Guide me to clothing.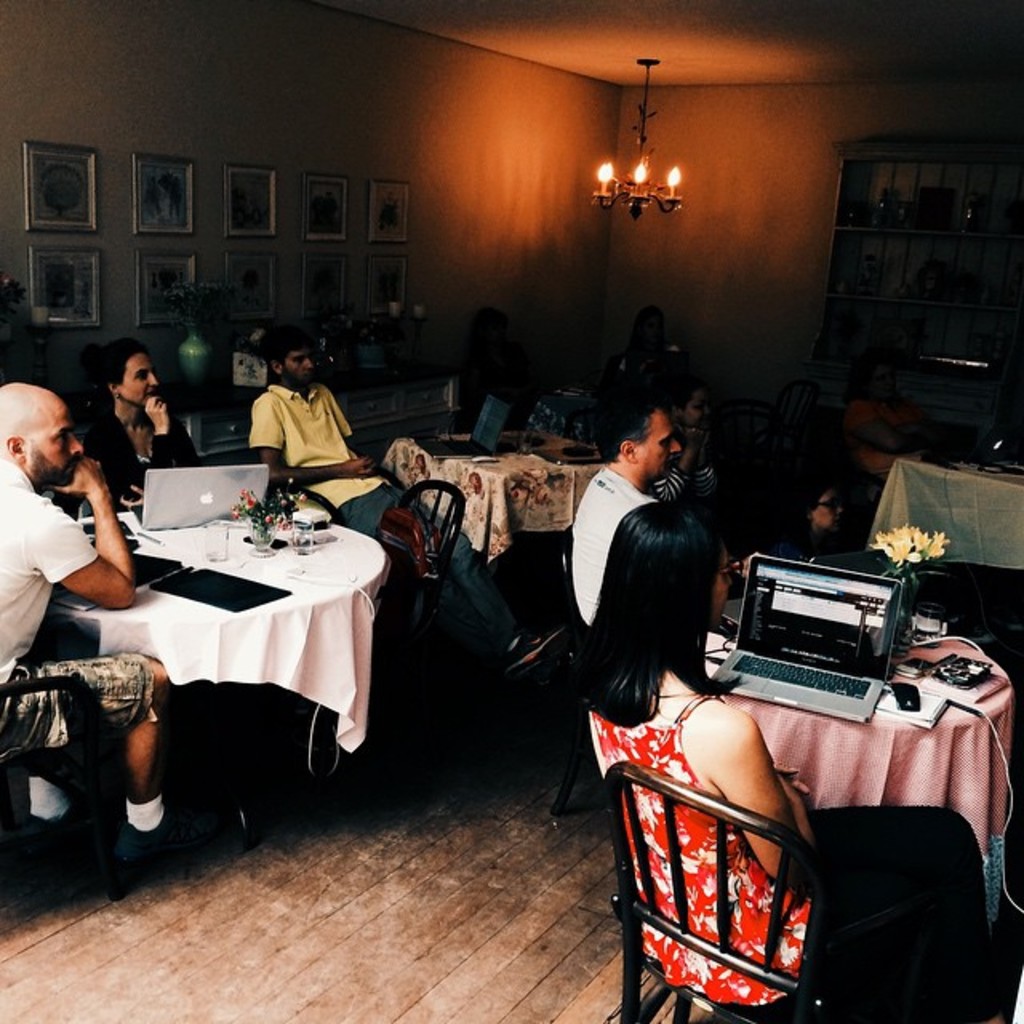
Guidance: [0,453,93,675].
